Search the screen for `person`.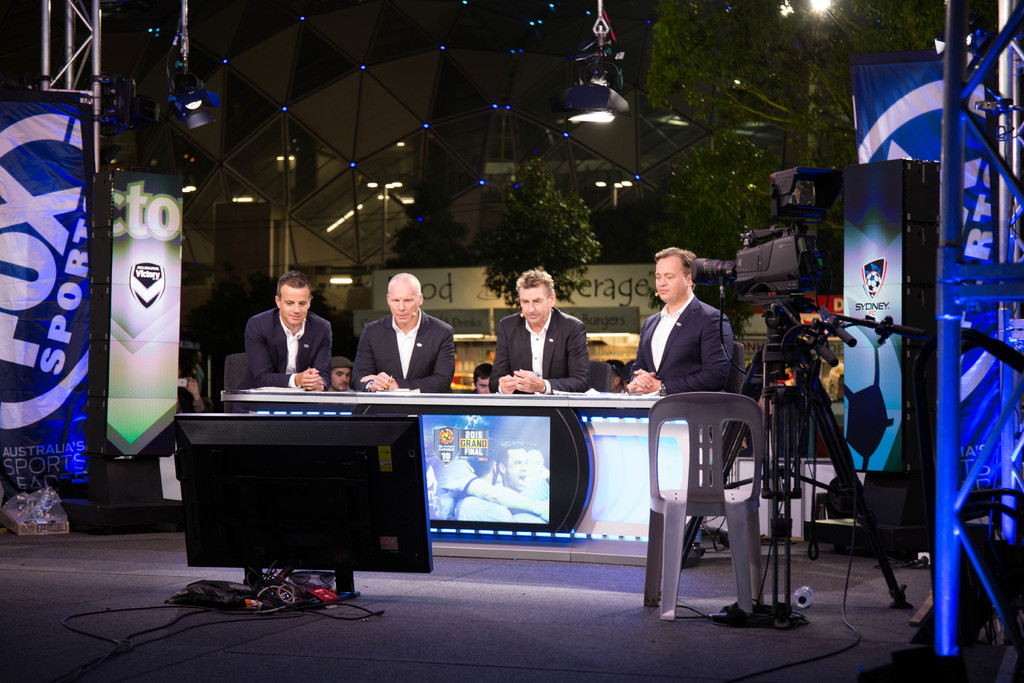
Found at 604,358,628,392.
